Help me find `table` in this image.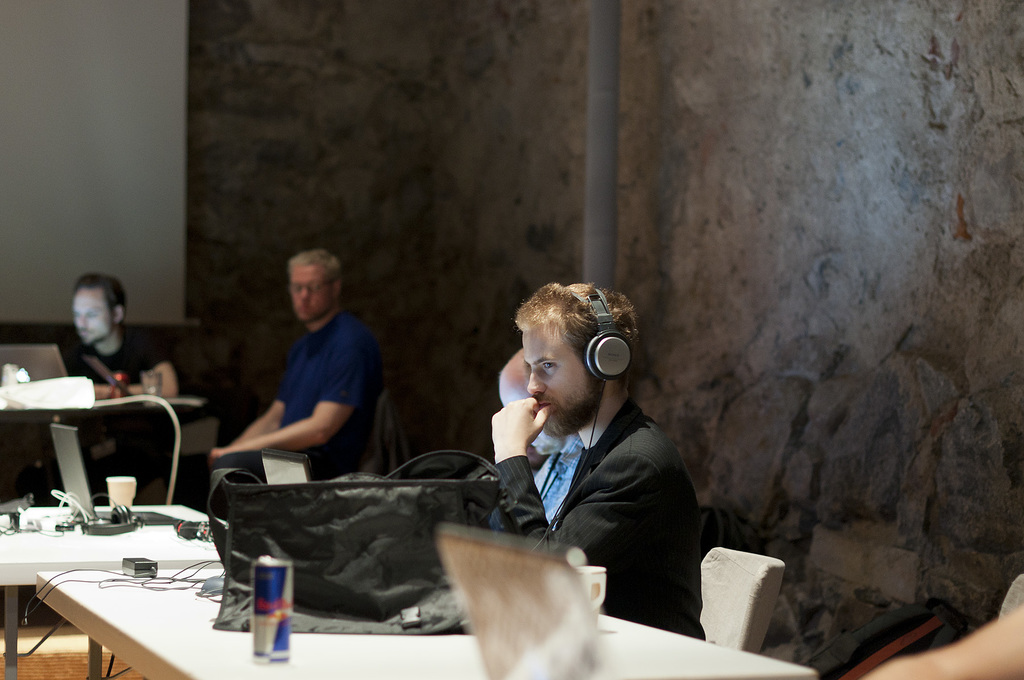
Found it: 21 476 835 679.
